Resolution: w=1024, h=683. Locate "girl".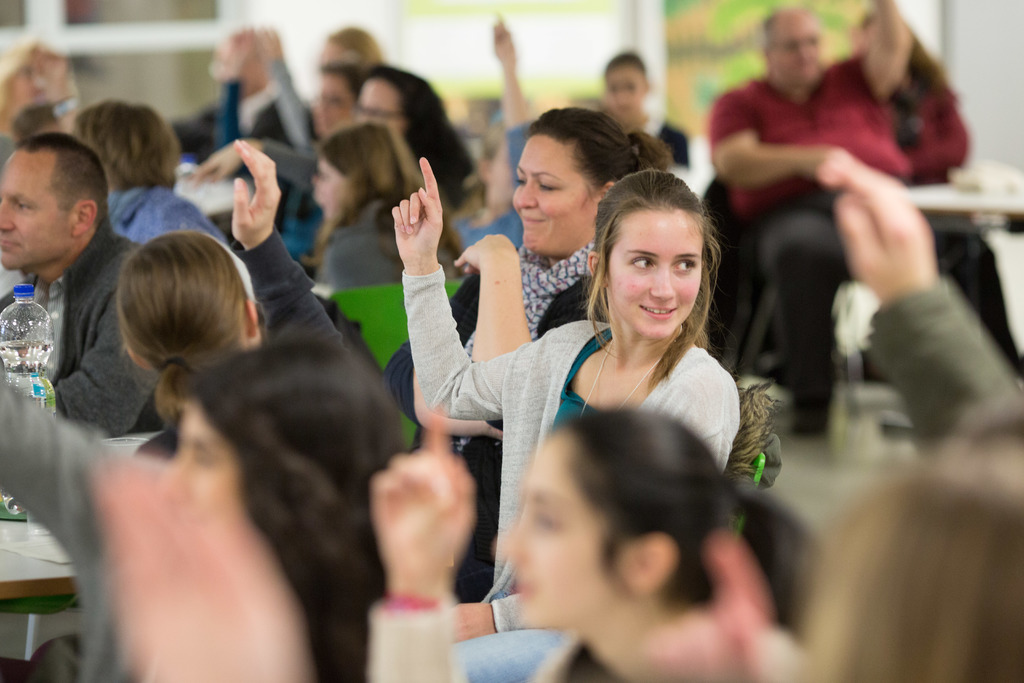
region(391, 158, 743, 682).
